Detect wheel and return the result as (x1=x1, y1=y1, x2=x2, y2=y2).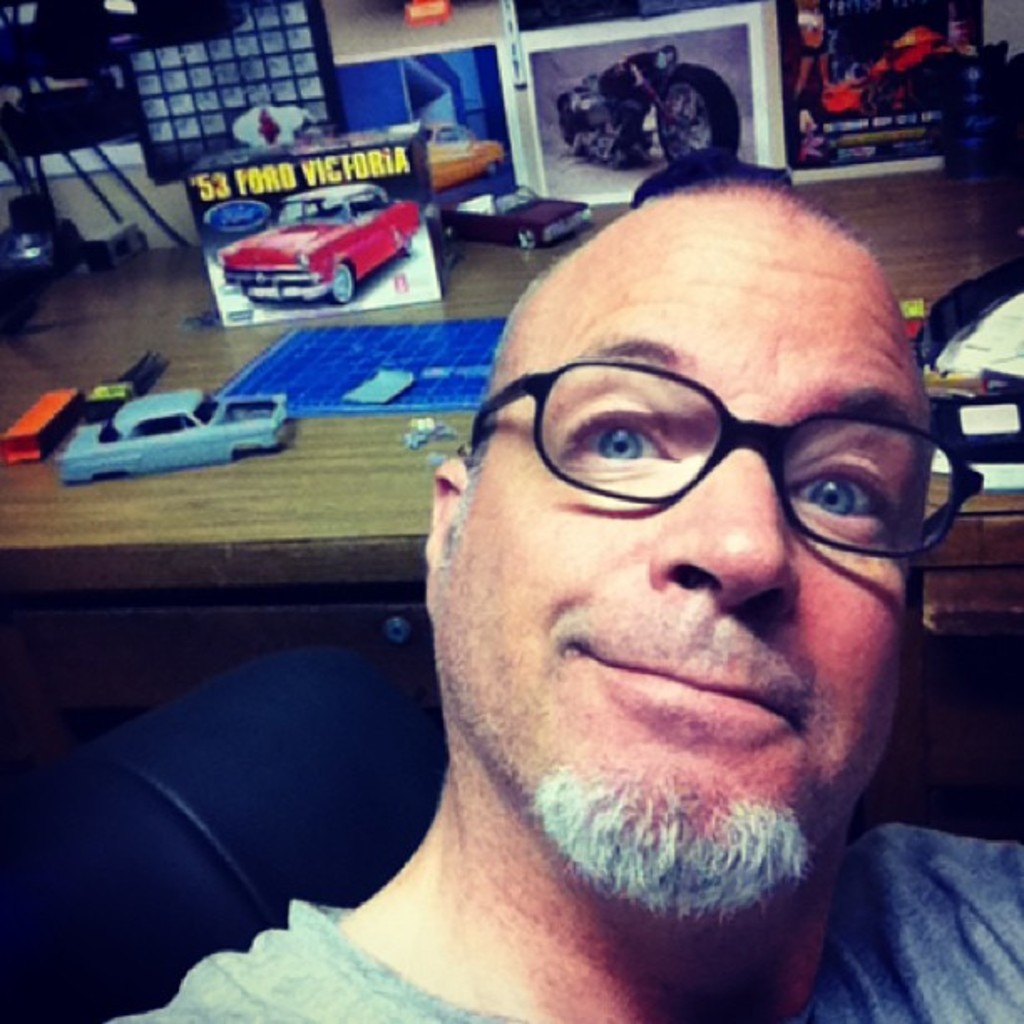
(x1=400, y1=234, x2=412, y2=259).
